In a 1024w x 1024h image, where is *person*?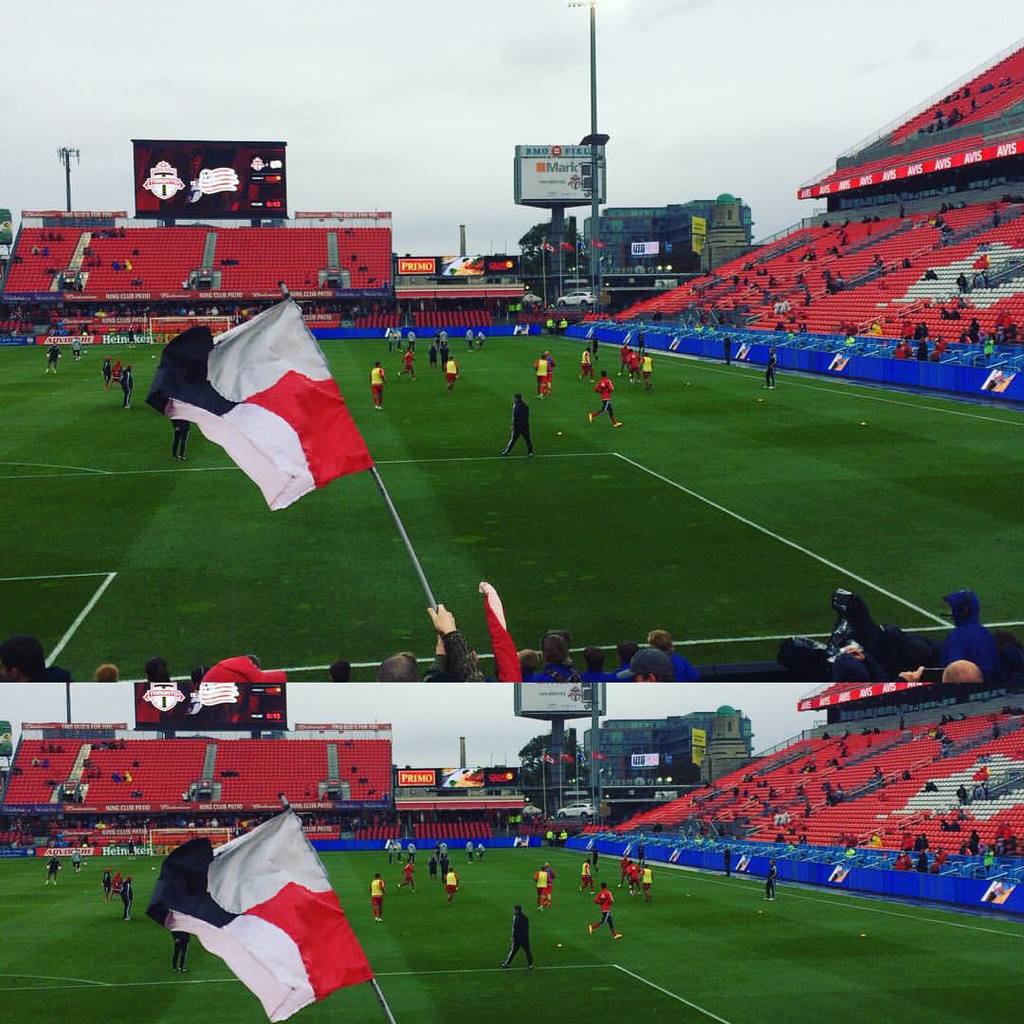
x1=547, y1=320, x2=557, y2=338.
